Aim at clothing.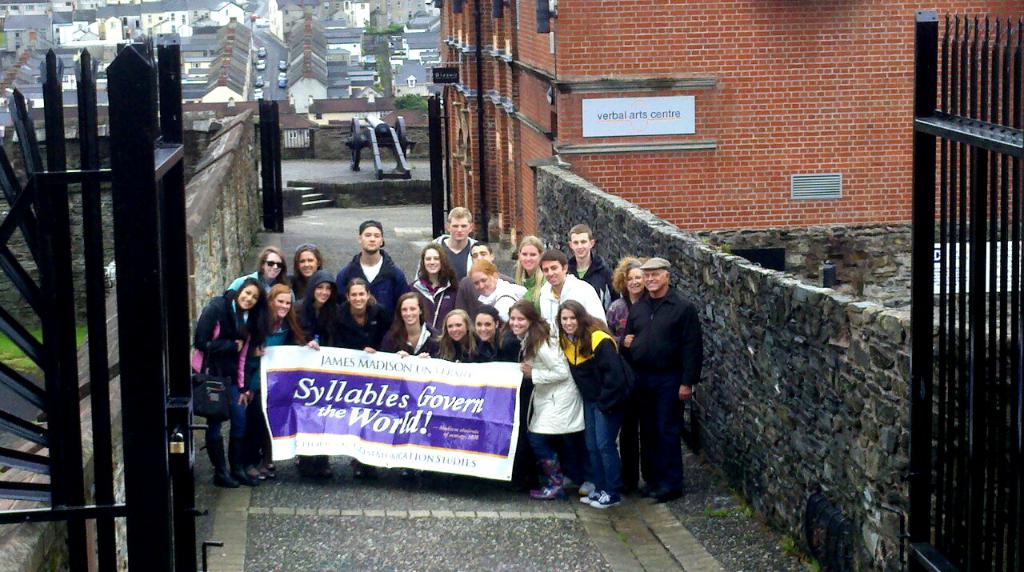
Aimed at box(334, 253, 417, 312).
